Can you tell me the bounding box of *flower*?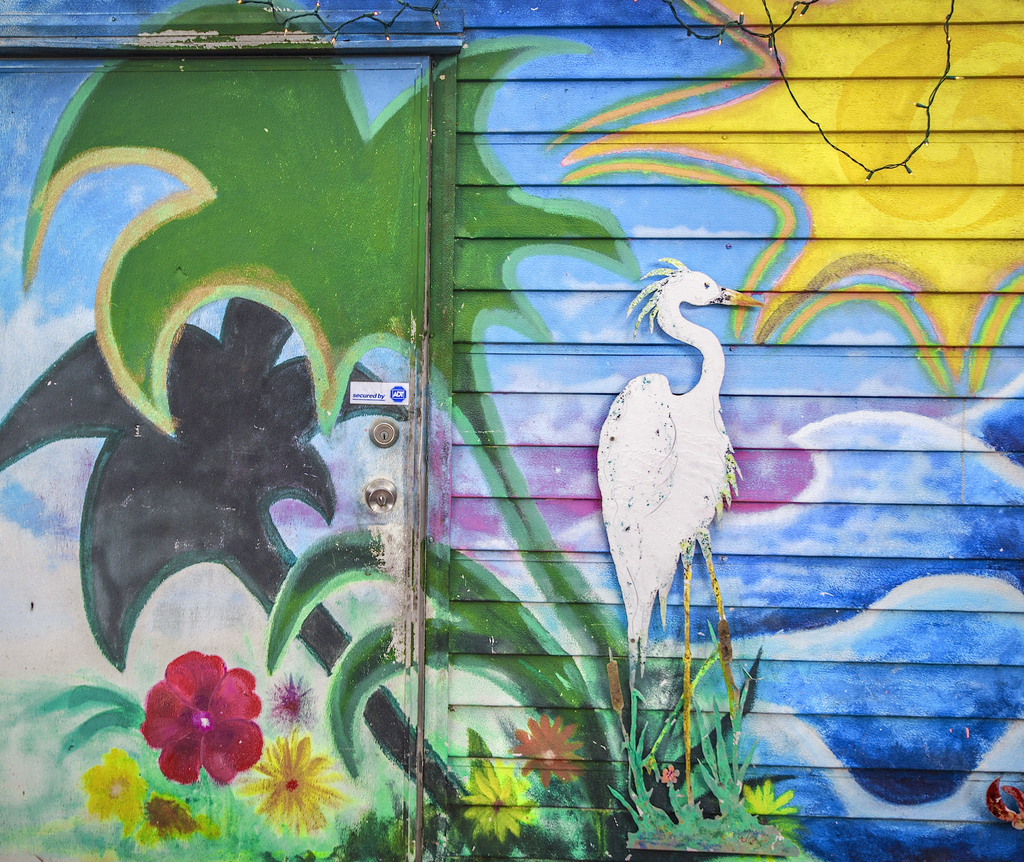
box(84, 750, 148, 833).
